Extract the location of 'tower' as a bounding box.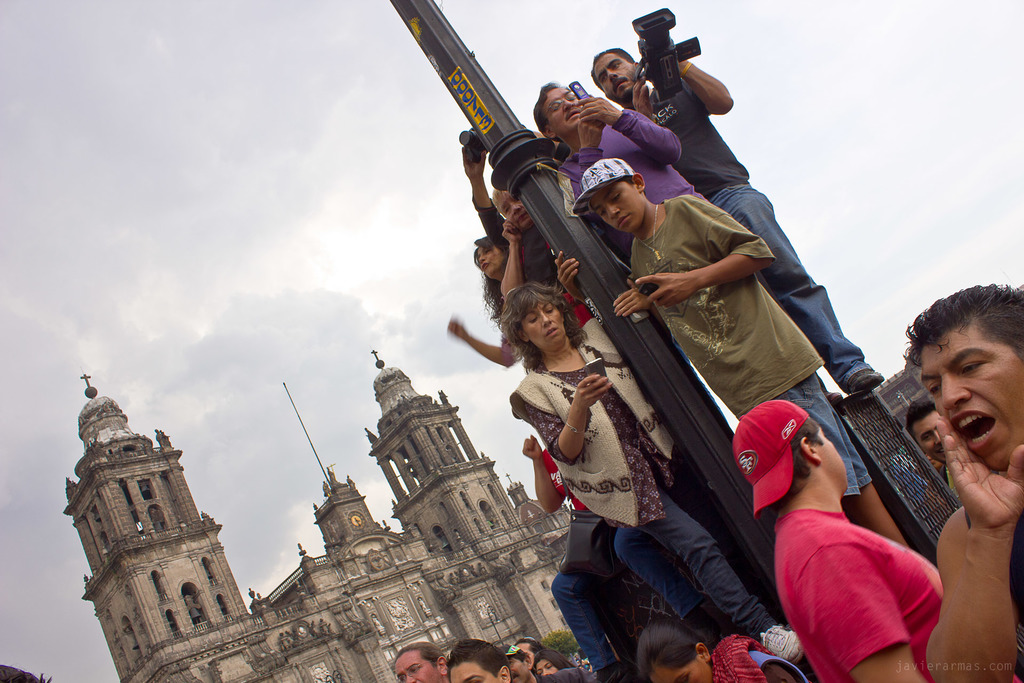
(362,356,526,558).
